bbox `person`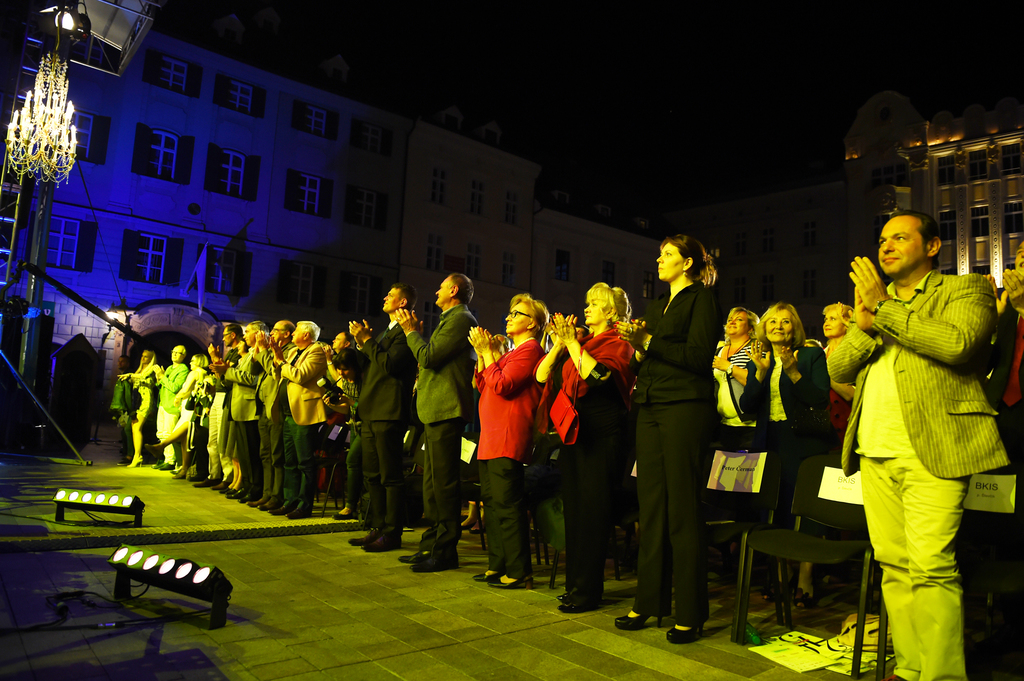
box(328, 280, 422, 558)
